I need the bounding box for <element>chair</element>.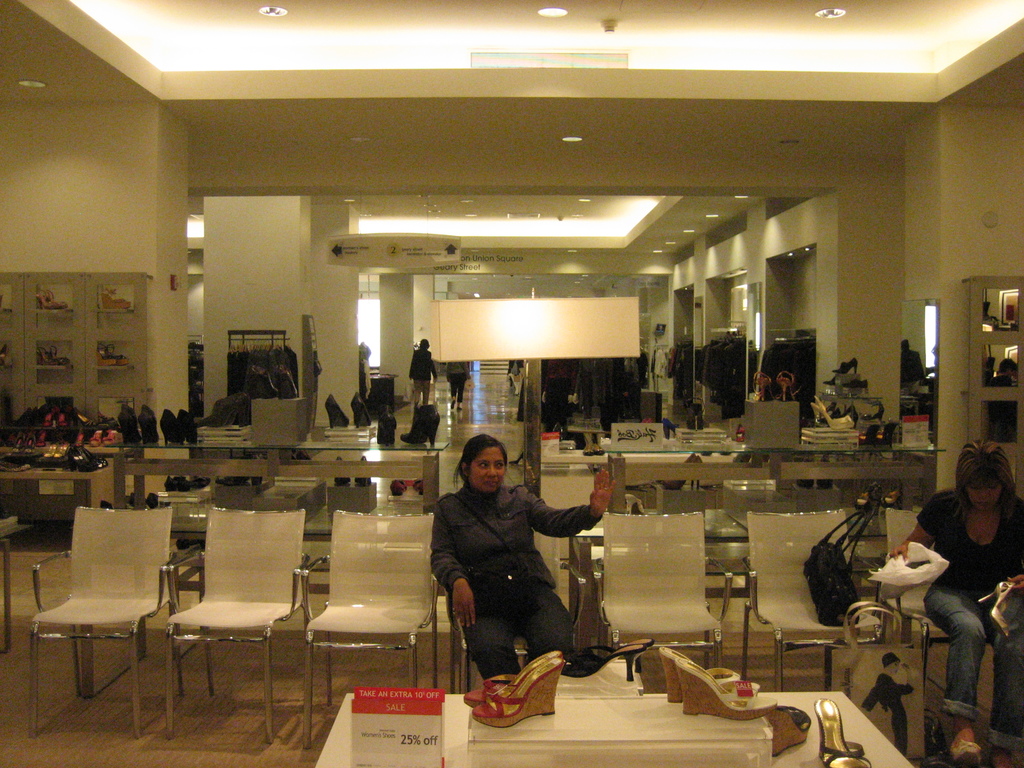
Here it is: bbox=[868, 506, 935, 742].
